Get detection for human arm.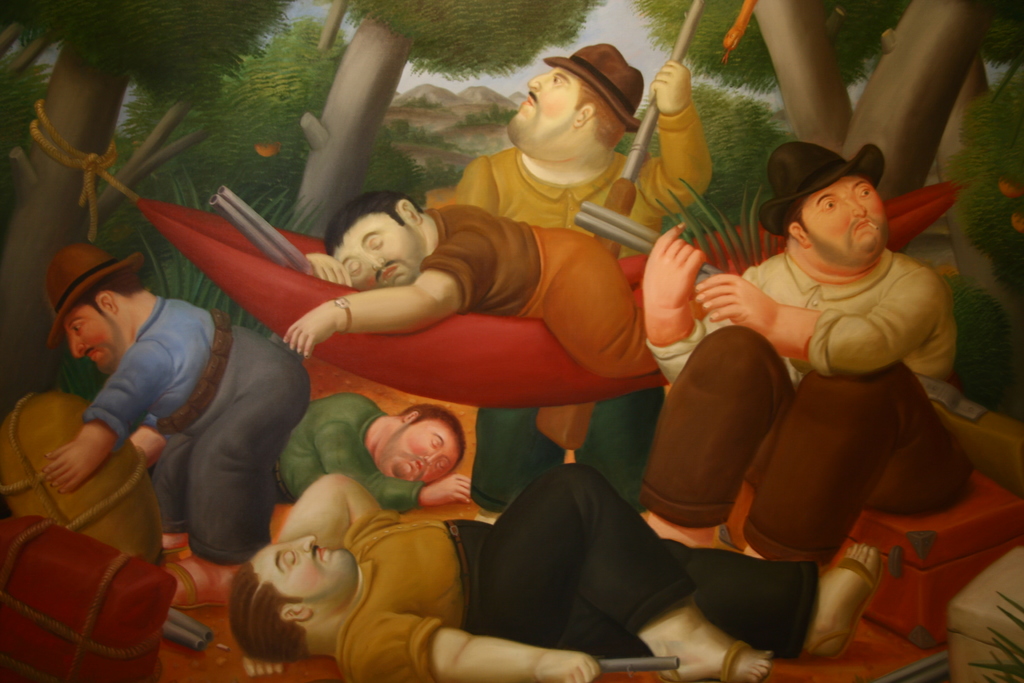
Detection: {"x1": 312, "y1": 427, "x2": 475, "y2": 509}.
